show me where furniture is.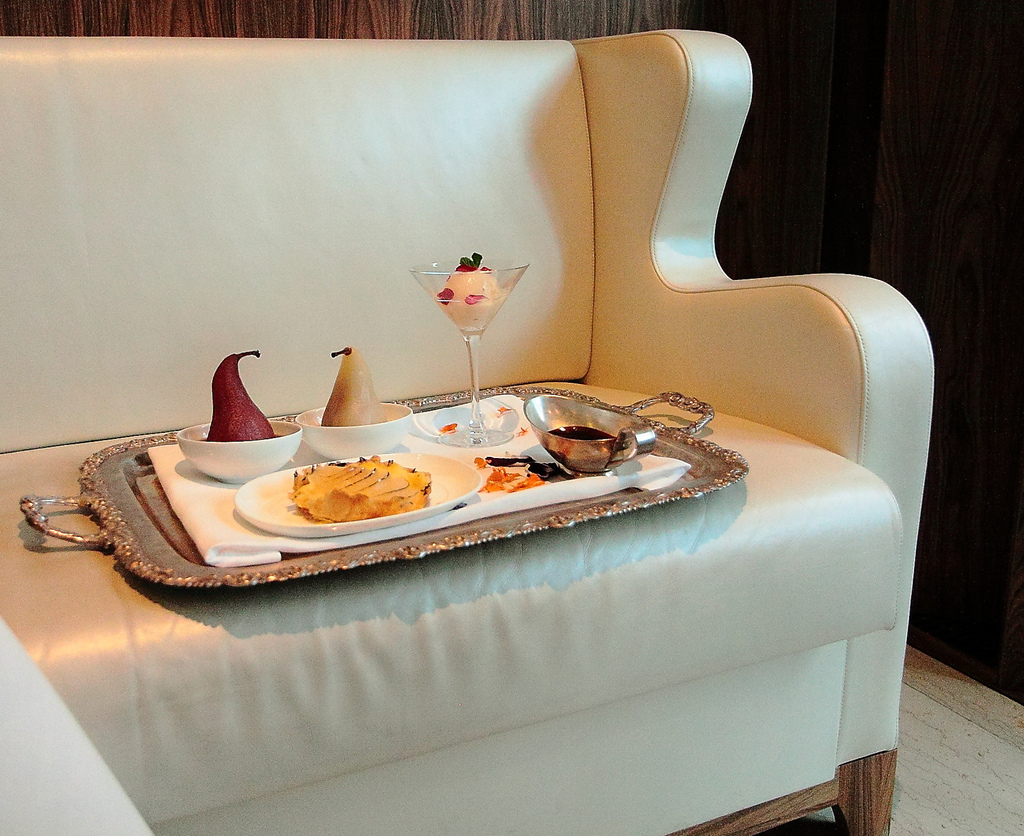
furniture is at (x1=0, y1=26, x2=933, y2=835).
